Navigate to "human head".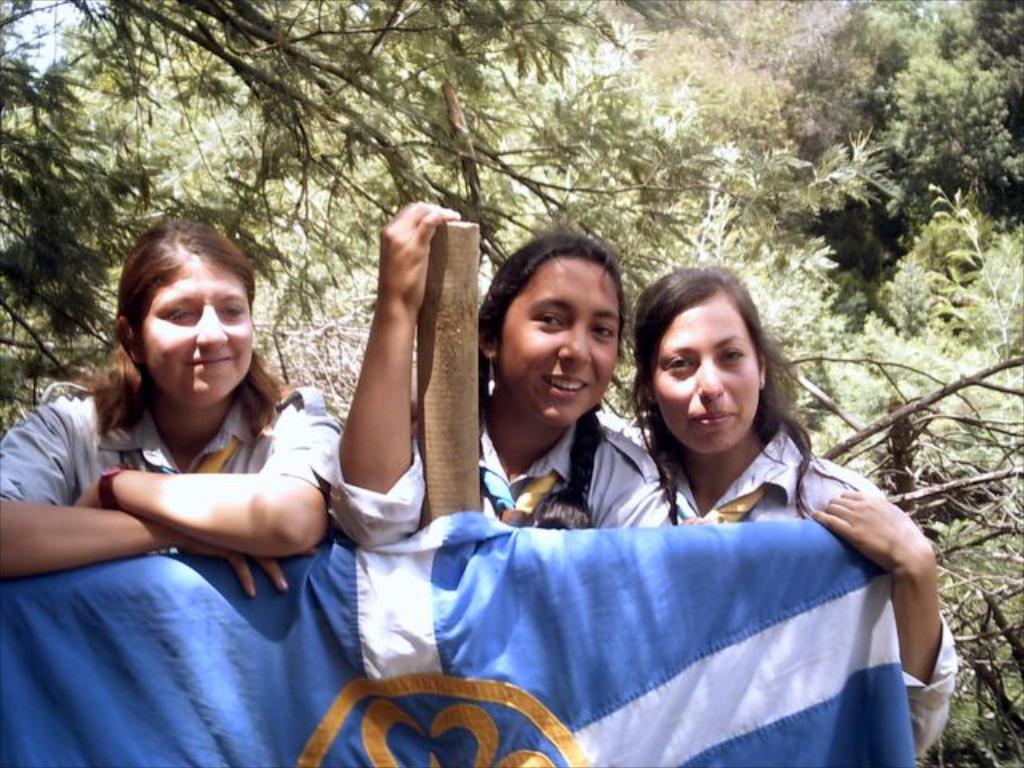
Navigation target: bbox(474, 235, 627, 430).
